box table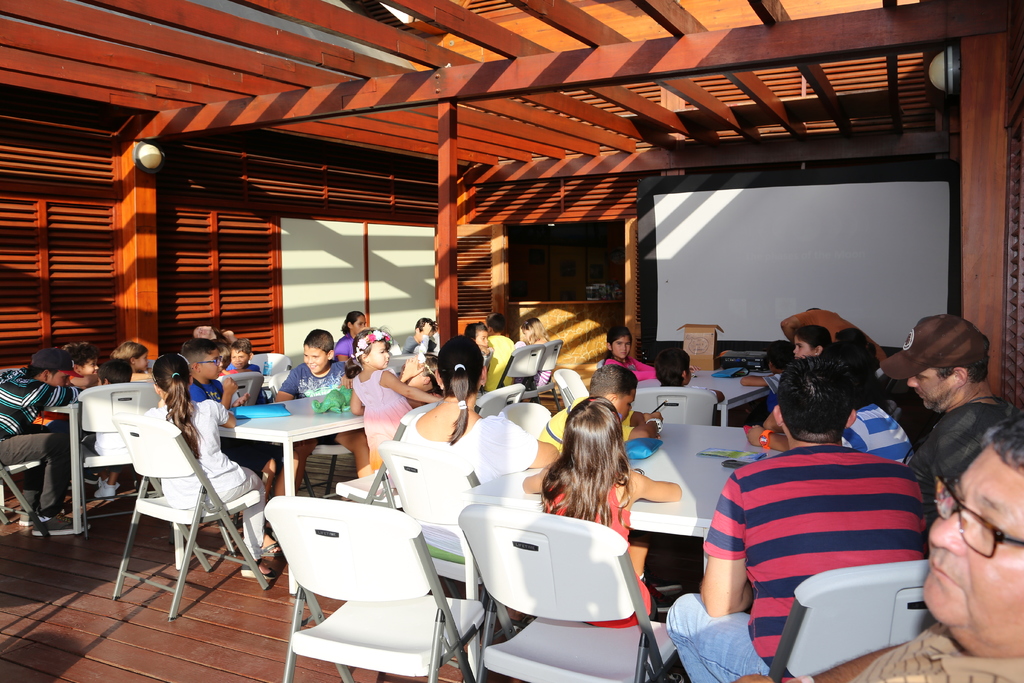
box=[635, 365, 771, 418]
